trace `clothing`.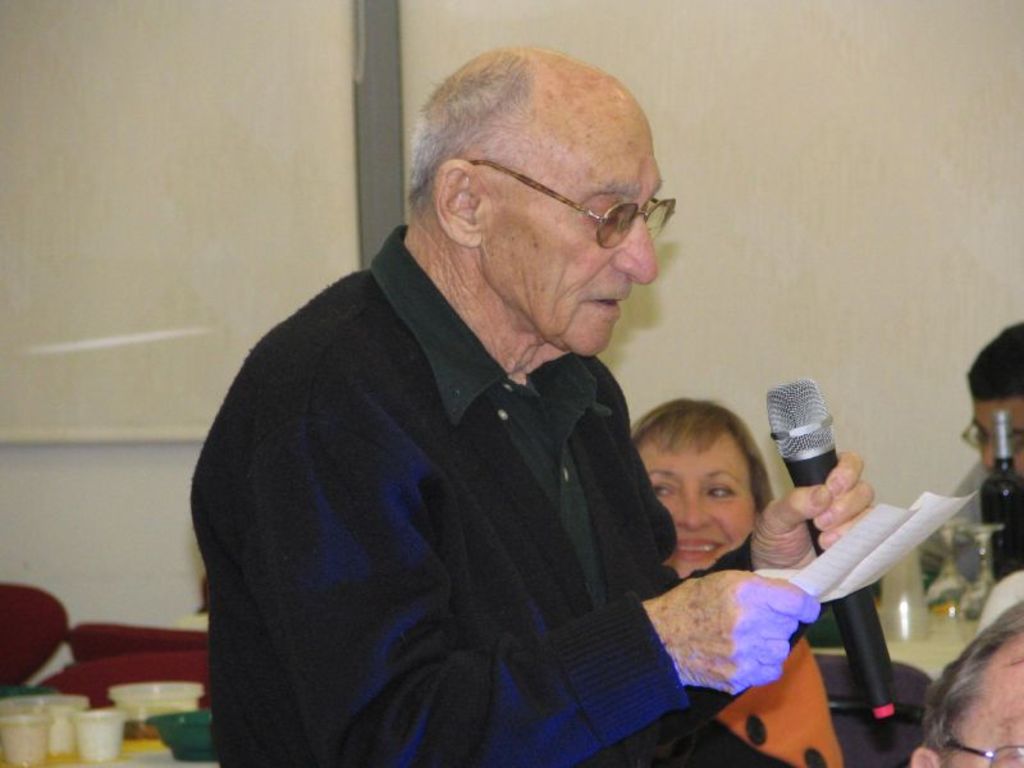
Traced to l=718, t=637, r=844, b=767.
